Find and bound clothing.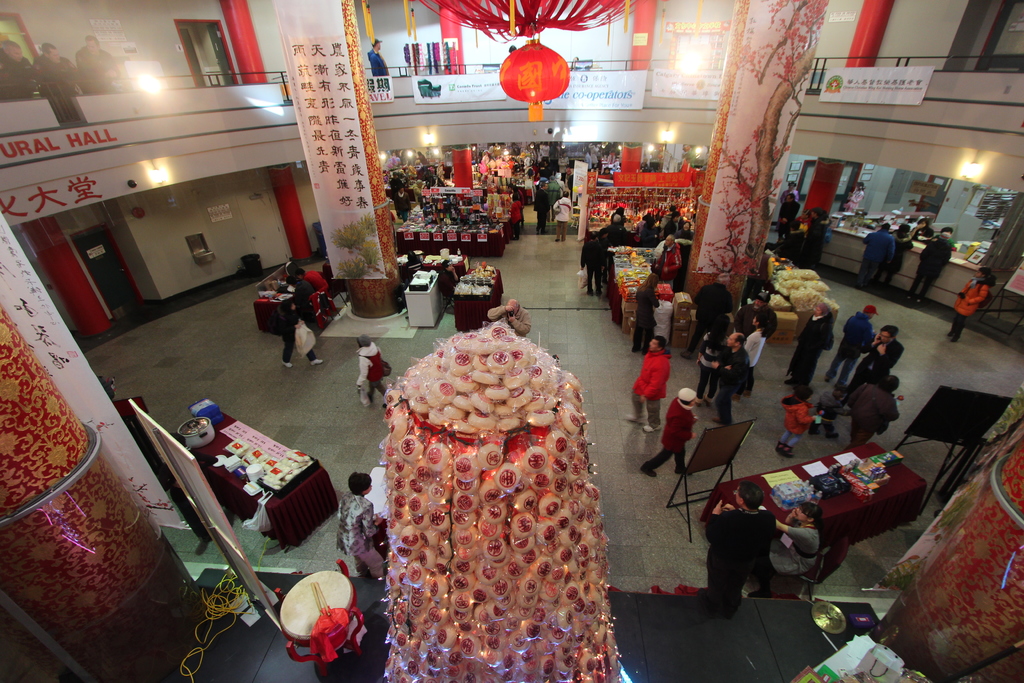
Bound: region(356, 344, 389, 402).
